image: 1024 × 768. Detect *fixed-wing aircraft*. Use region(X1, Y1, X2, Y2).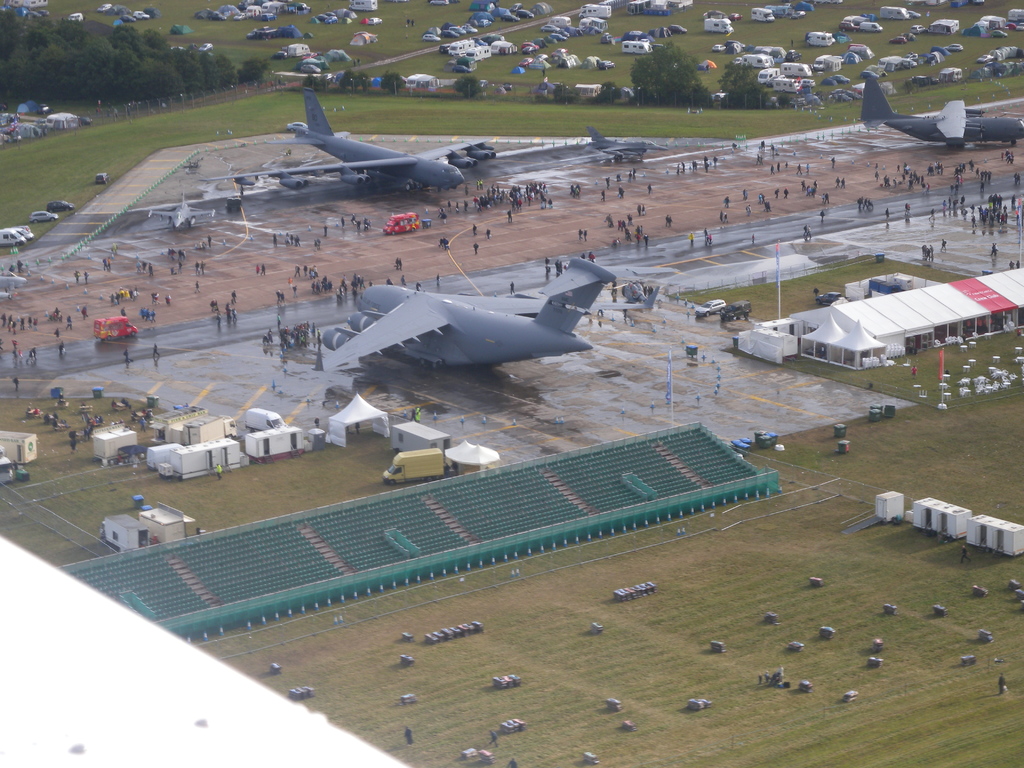
region(196, 79, 499, 188).
